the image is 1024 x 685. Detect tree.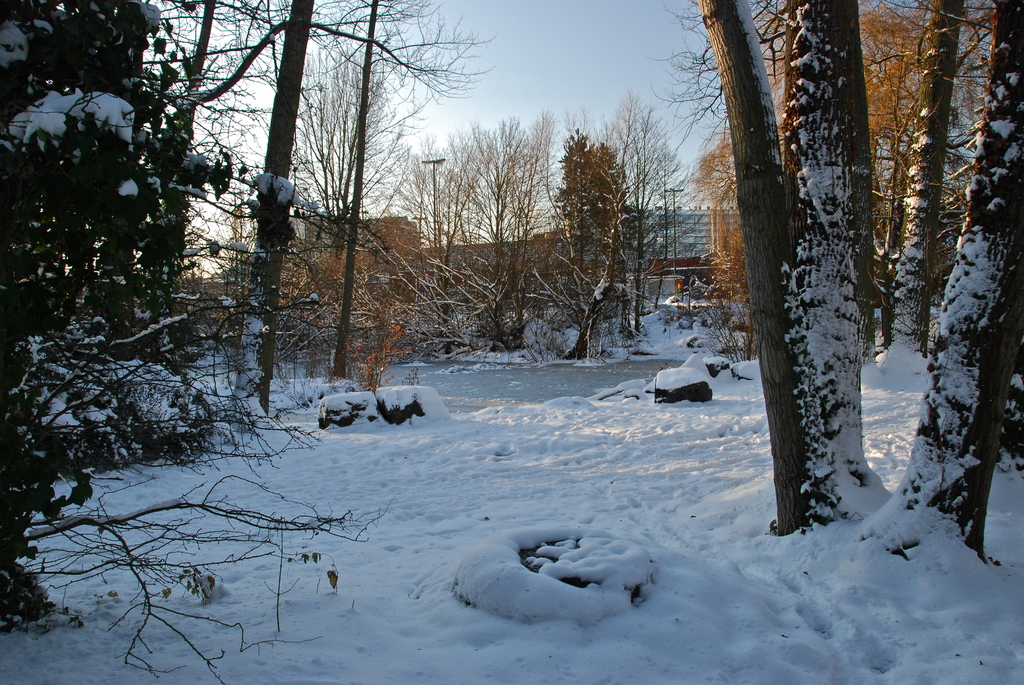
Detection: <bbox>855, 0, 1023, 560</bbox>.
